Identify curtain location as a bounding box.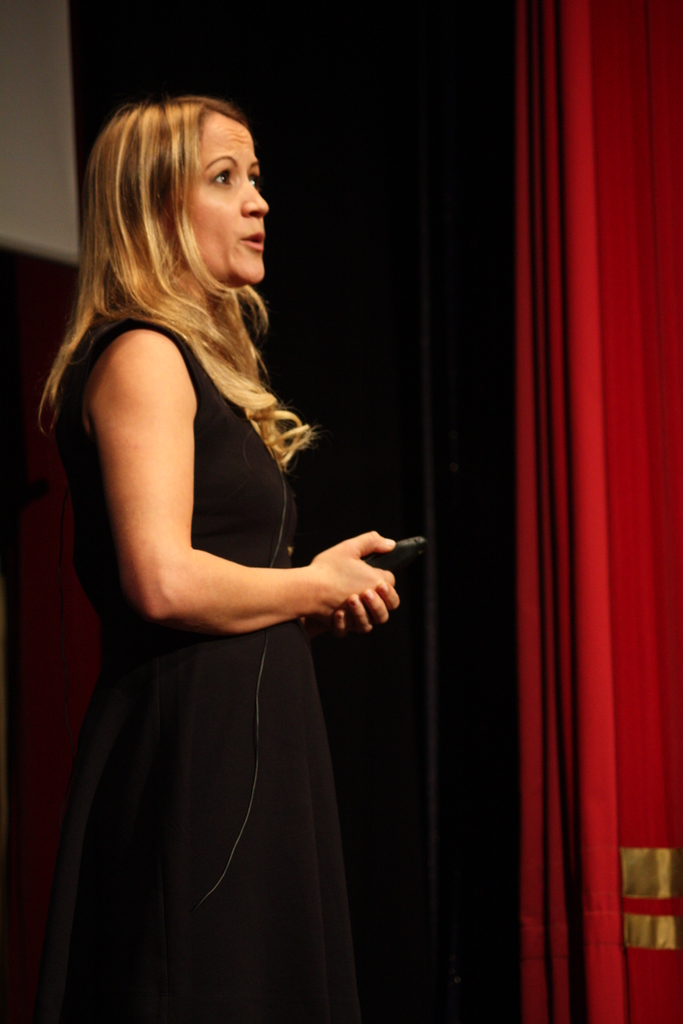
locate(509, 0, 682, 1023).
